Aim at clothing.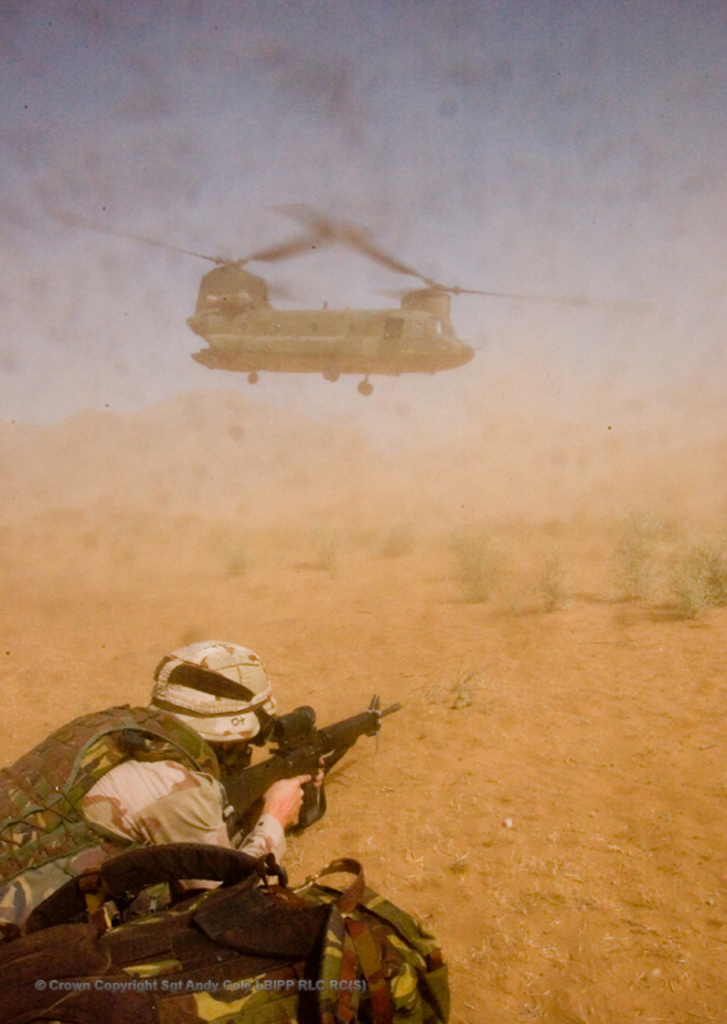
Aimed at (0,699,284,959).
